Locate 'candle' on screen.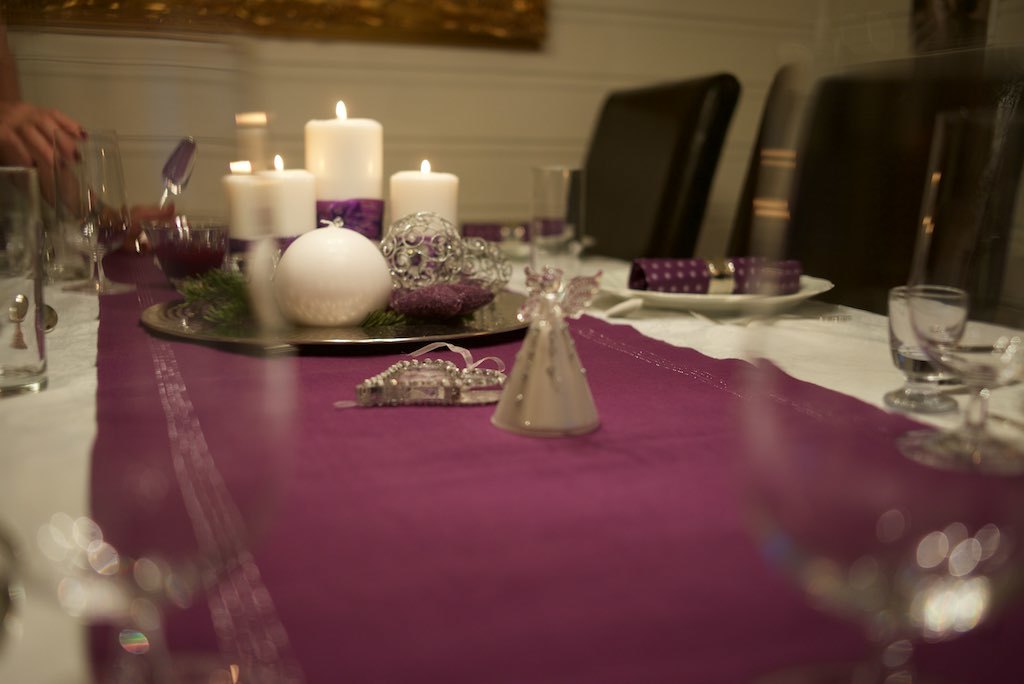
On screen at {"x1": 274, "y1": 153, "x2": 318, "y2": 234}.
